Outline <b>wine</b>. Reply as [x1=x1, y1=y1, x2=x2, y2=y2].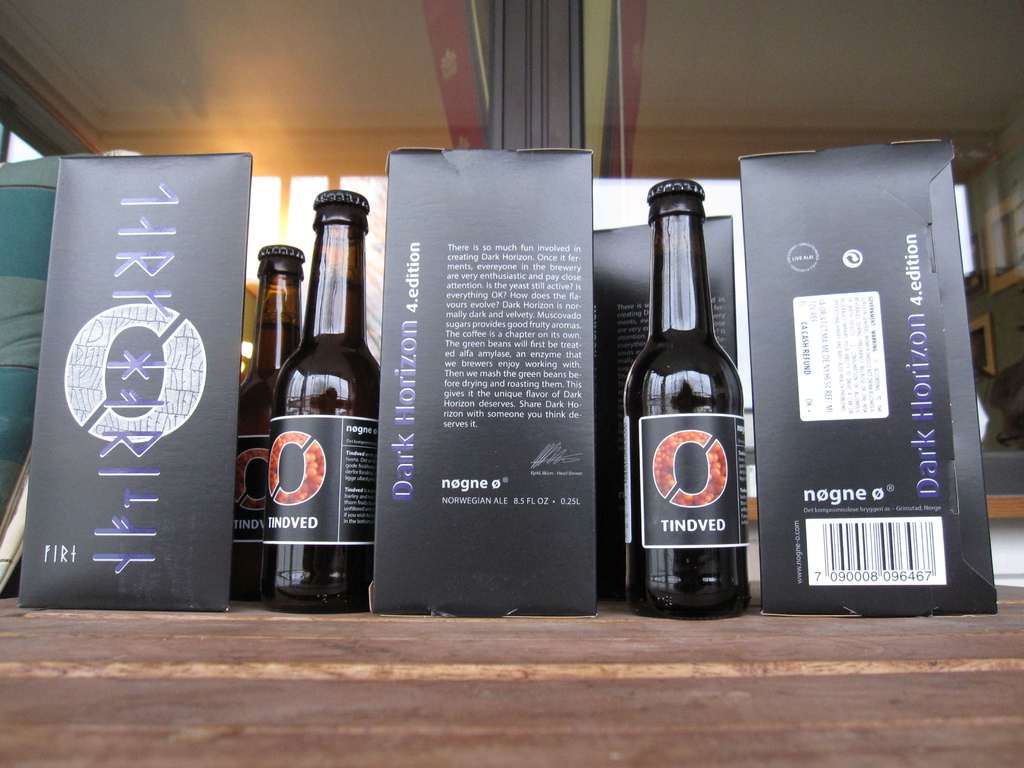
[x1=266, y1=193, x2=378, y2=614].
